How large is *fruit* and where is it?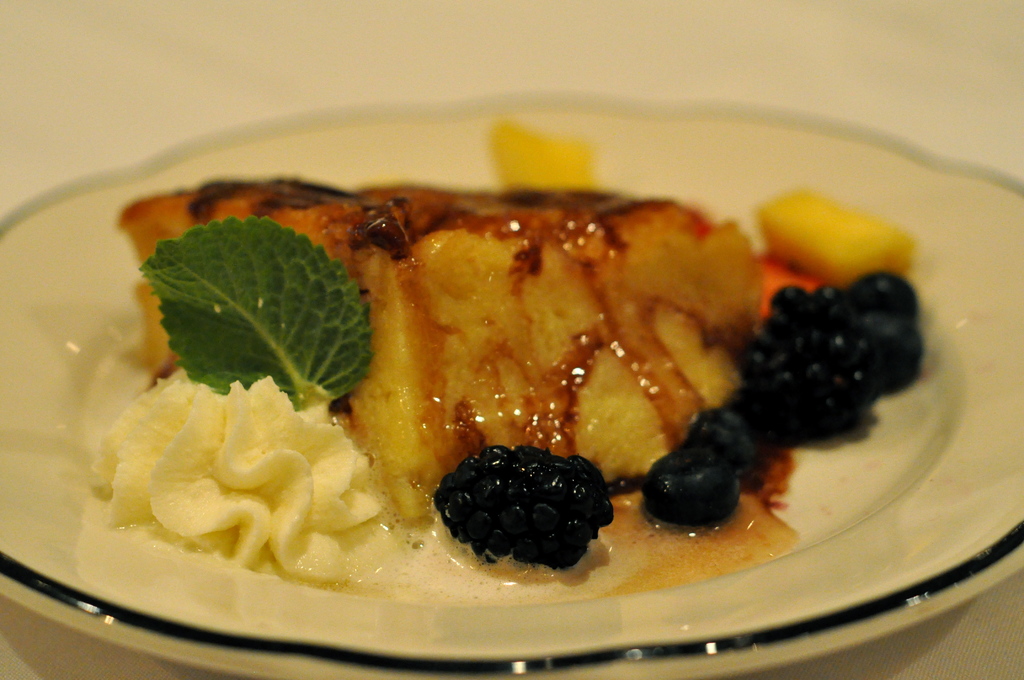
Bounding box: region(497, 108, 598, 190).
